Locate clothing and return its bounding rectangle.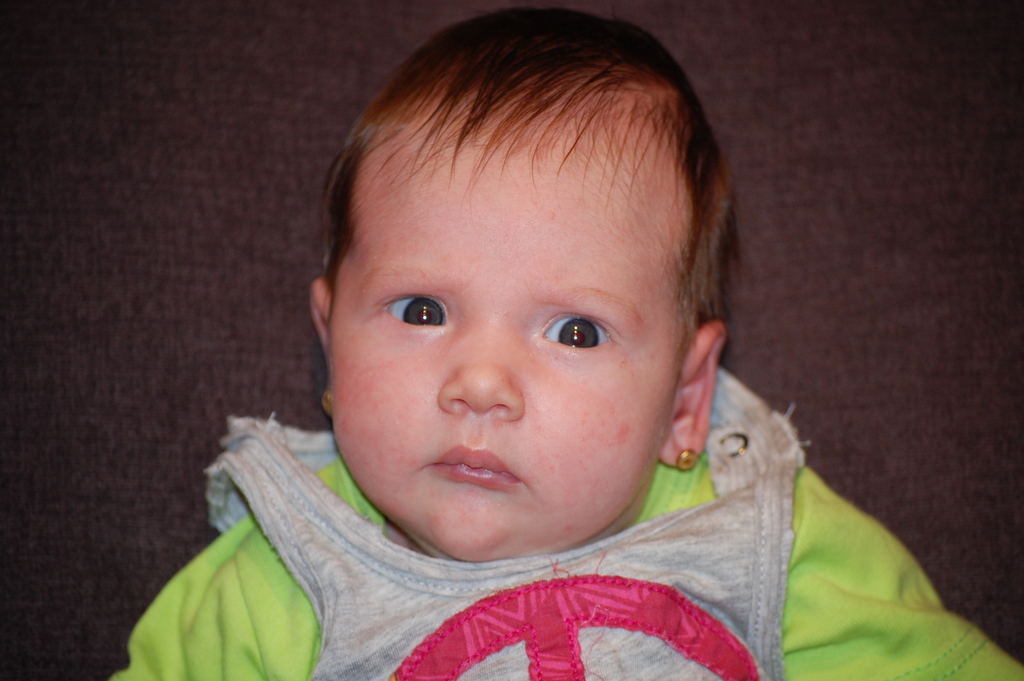
{"left": 110, "top": 371, "right": 1023, "bottom": 680}.
